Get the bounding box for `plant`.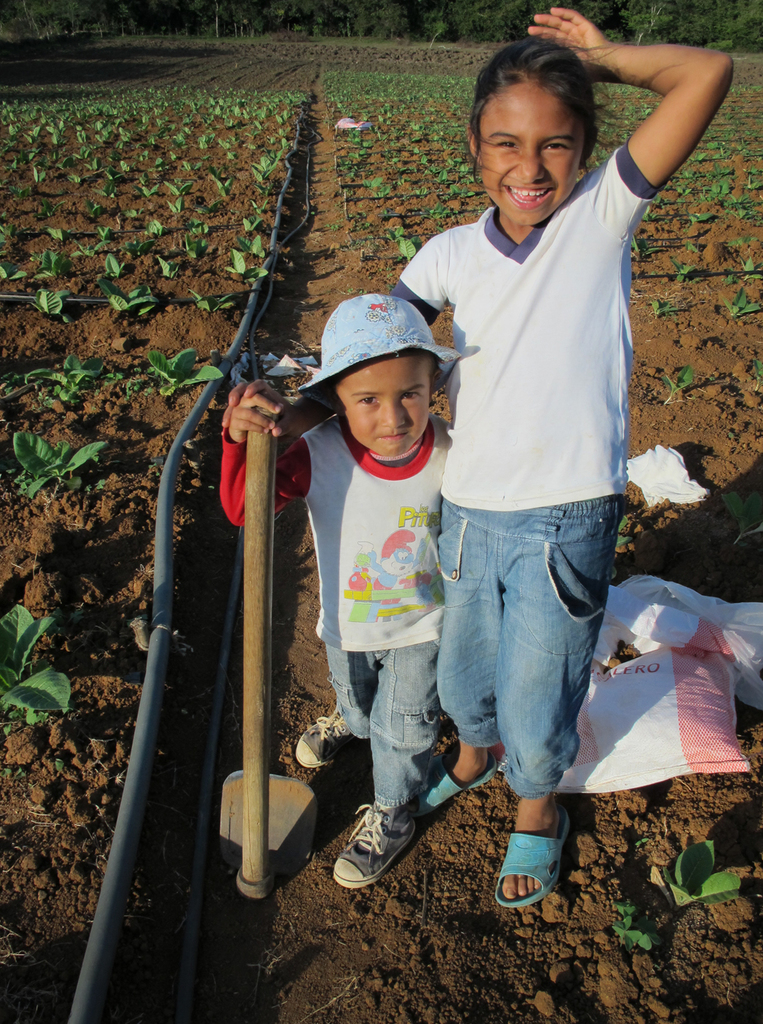
rect(41, 186, 67, 214).
